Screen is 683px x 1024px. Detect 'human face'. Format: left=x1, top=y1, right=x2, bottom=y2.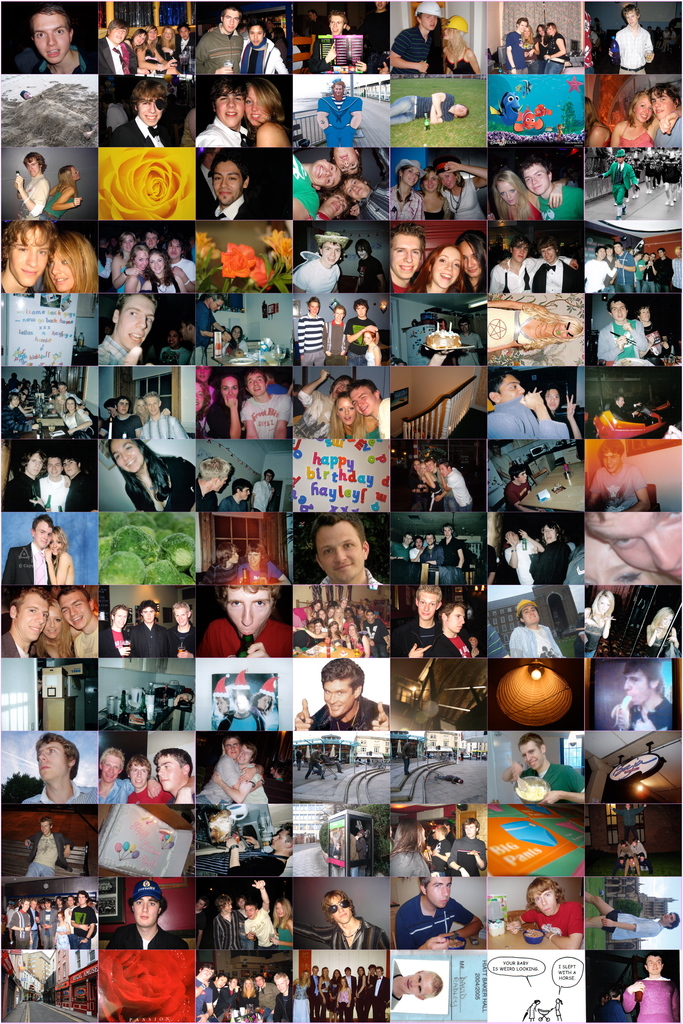
left=109, top=438, right=147, bottom=476.
